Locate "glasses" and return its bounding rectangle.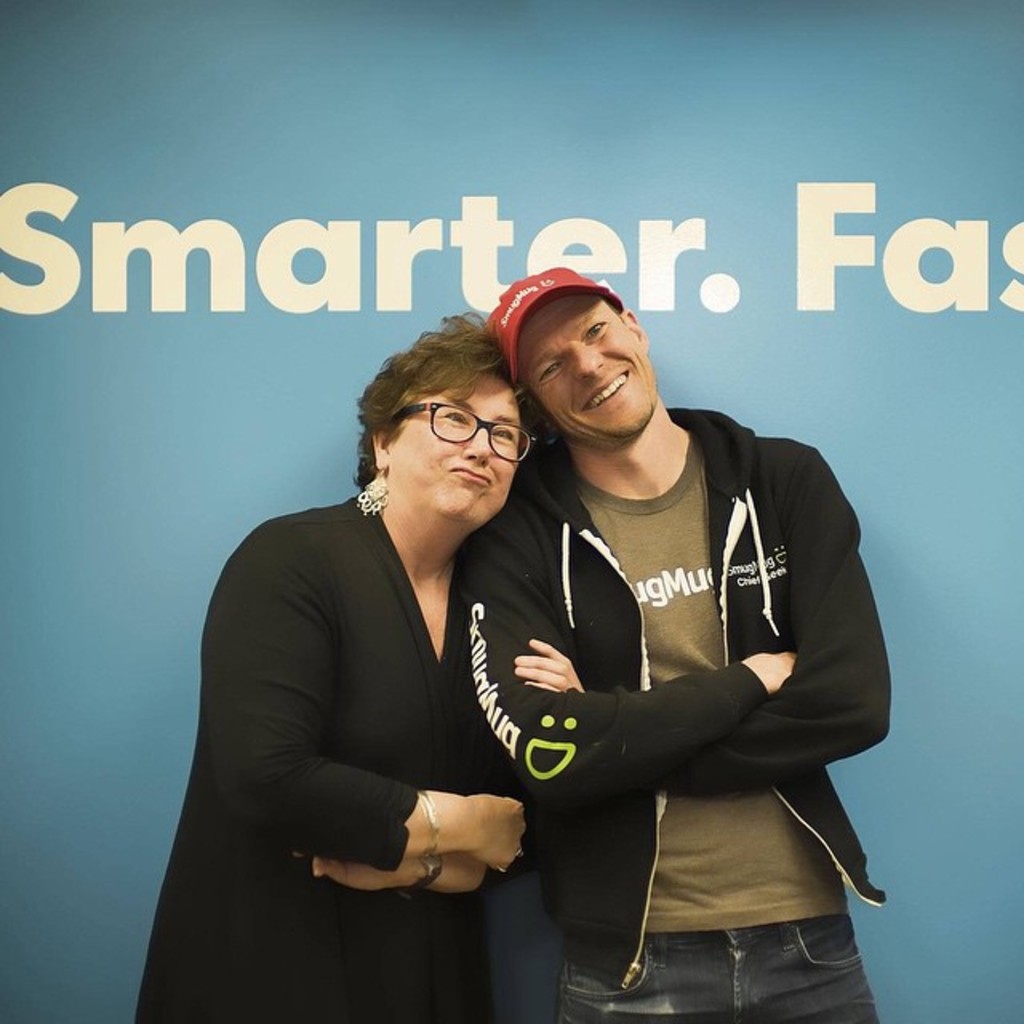
BBox(363, 405, 528, 478).
